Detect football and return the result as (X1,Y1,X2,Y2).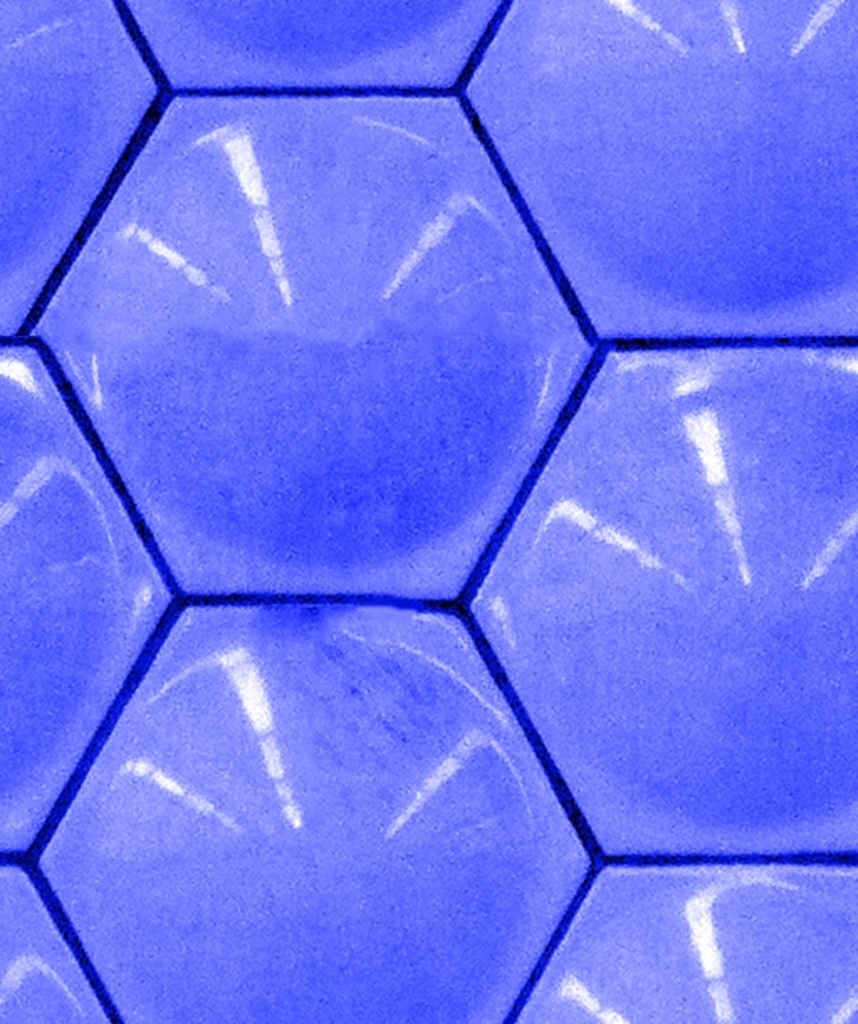
(0,0,856,1022).
